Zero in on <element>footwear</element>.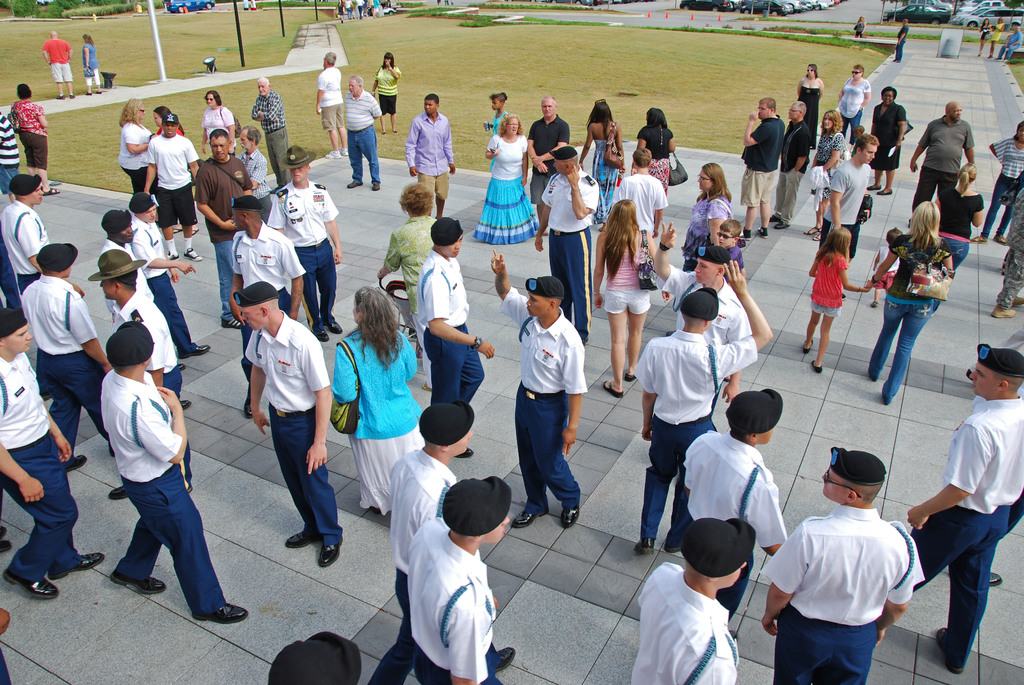
Zeroed in: [623,370,636,382].
